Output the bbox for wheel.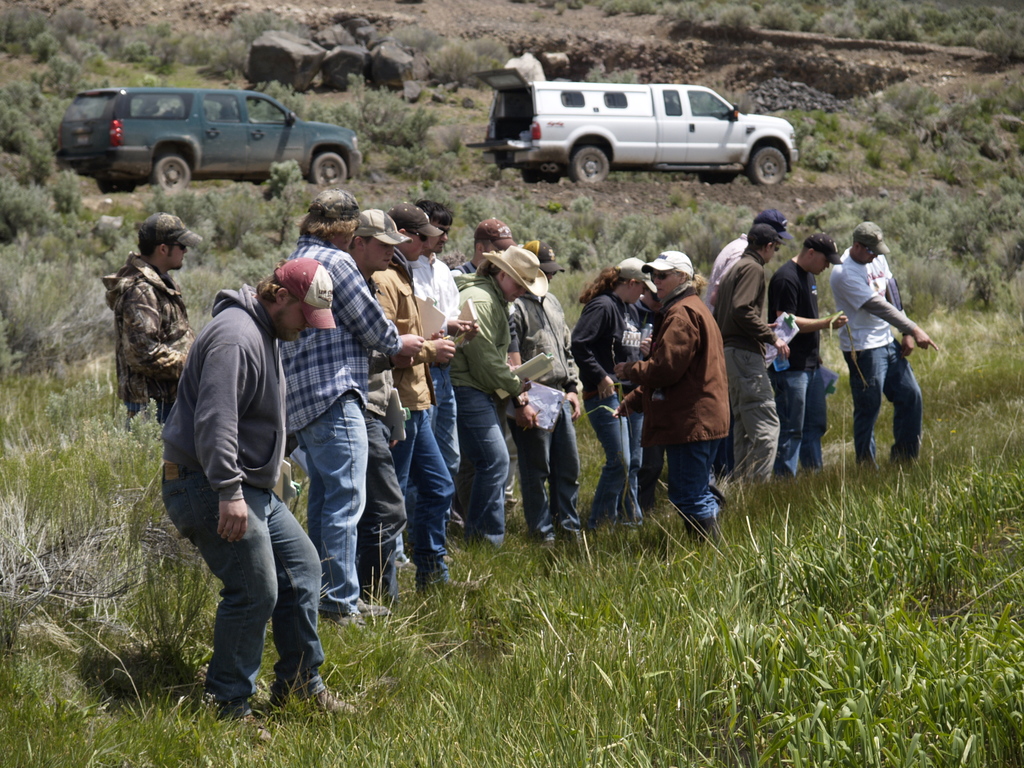
bbox(567, 143, 611, 189).
